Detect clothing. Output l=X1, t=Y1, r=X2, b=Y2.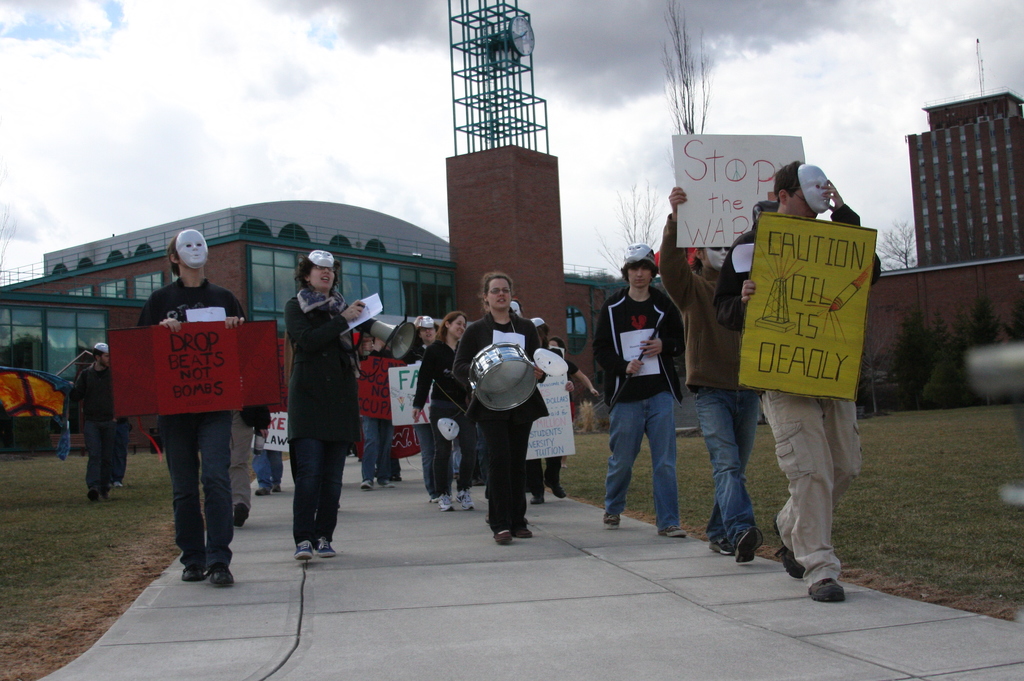
l=412, t=339, r=469, b=497.
